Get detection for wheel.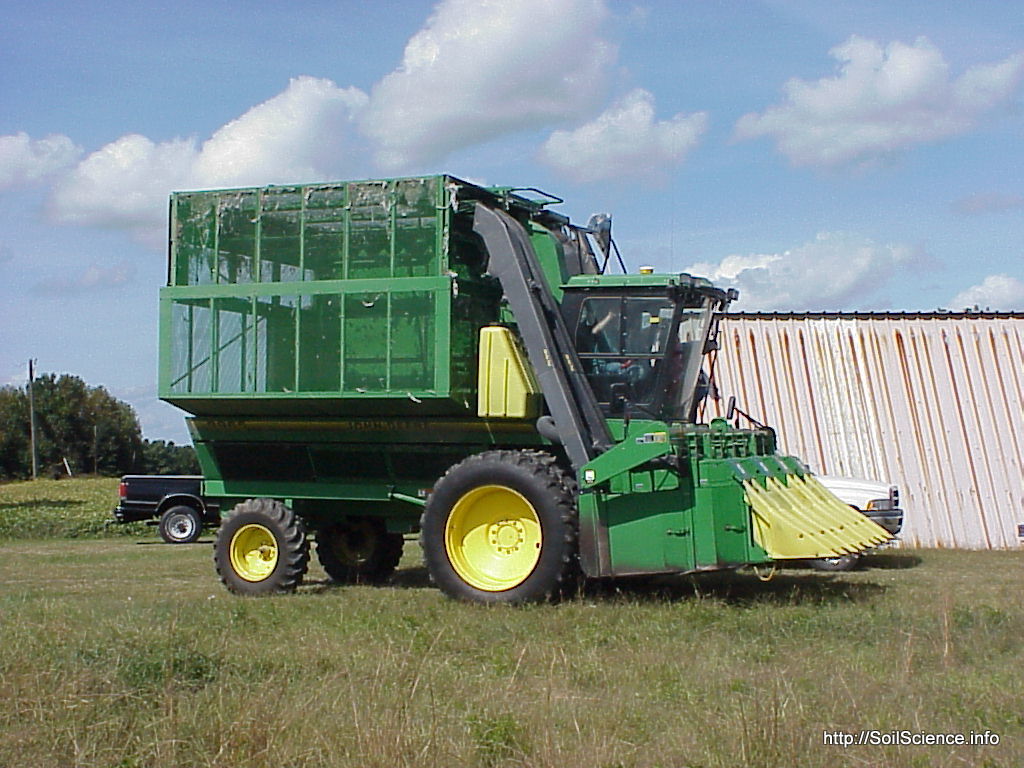
Detection: crop(159, 505, 200, 541).
